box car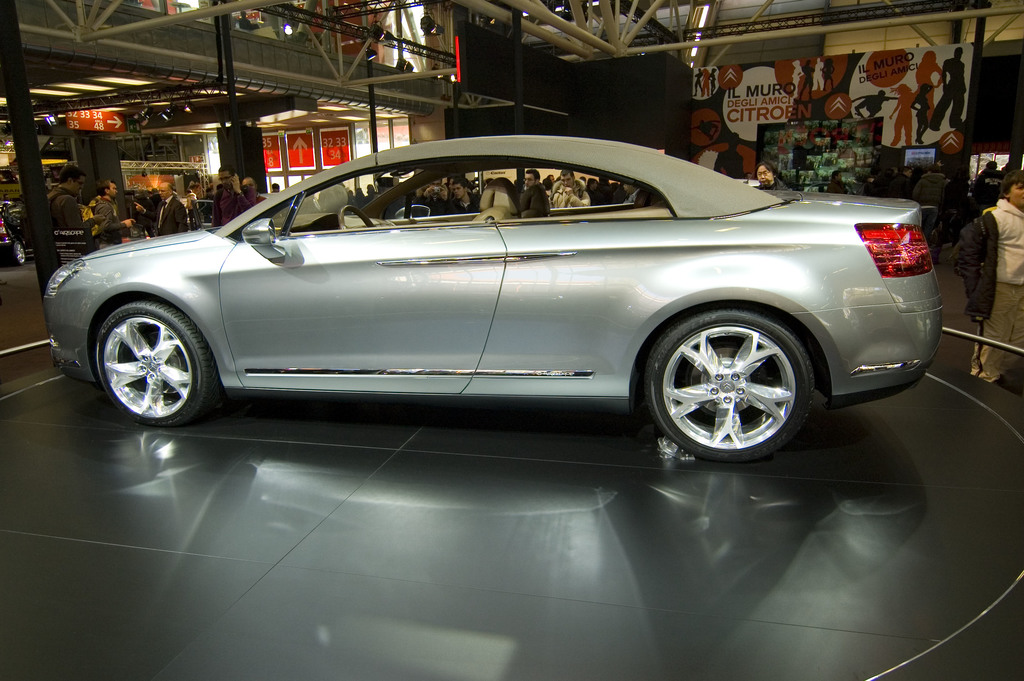
<bbox>0, 204, 29, 261</bbox>
